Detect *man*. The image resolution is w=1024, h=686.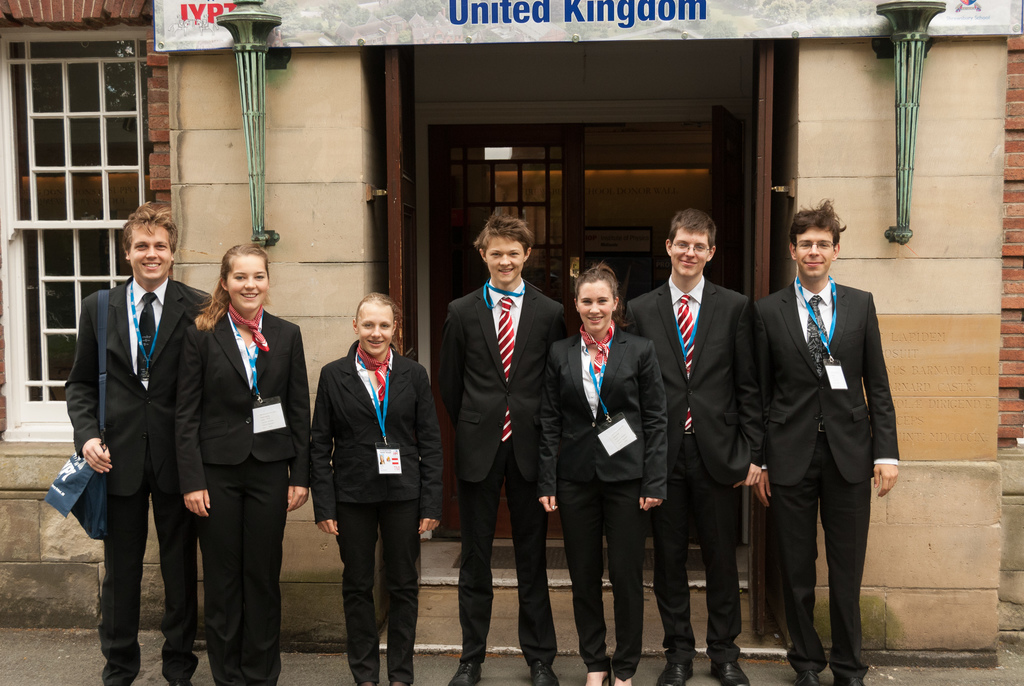
742/167/888/685.
